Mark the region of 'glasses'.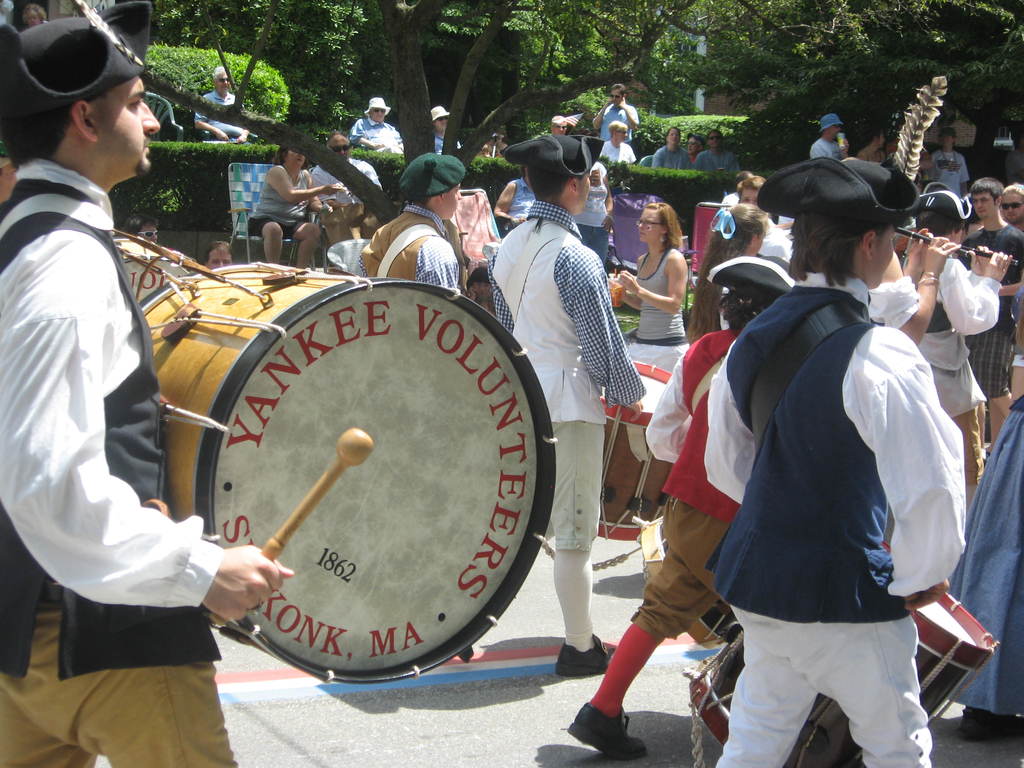
Region: 369,105,388,114.
